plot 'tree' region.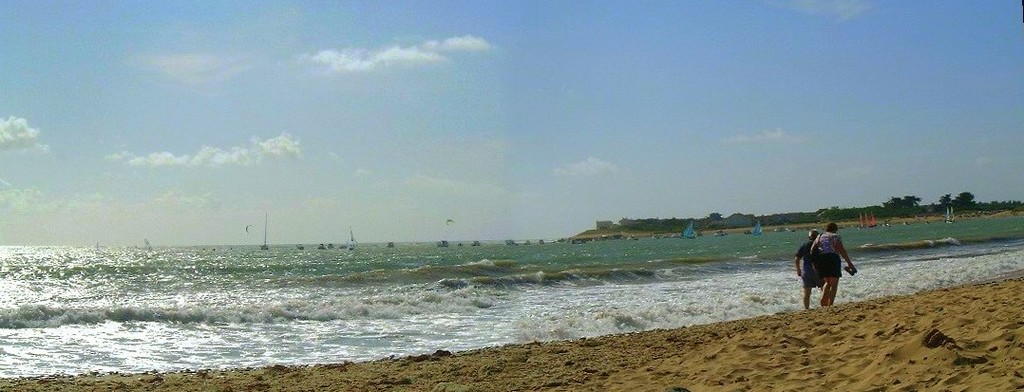
Plotted at <region>982, 201, 1023, 215</region>.
